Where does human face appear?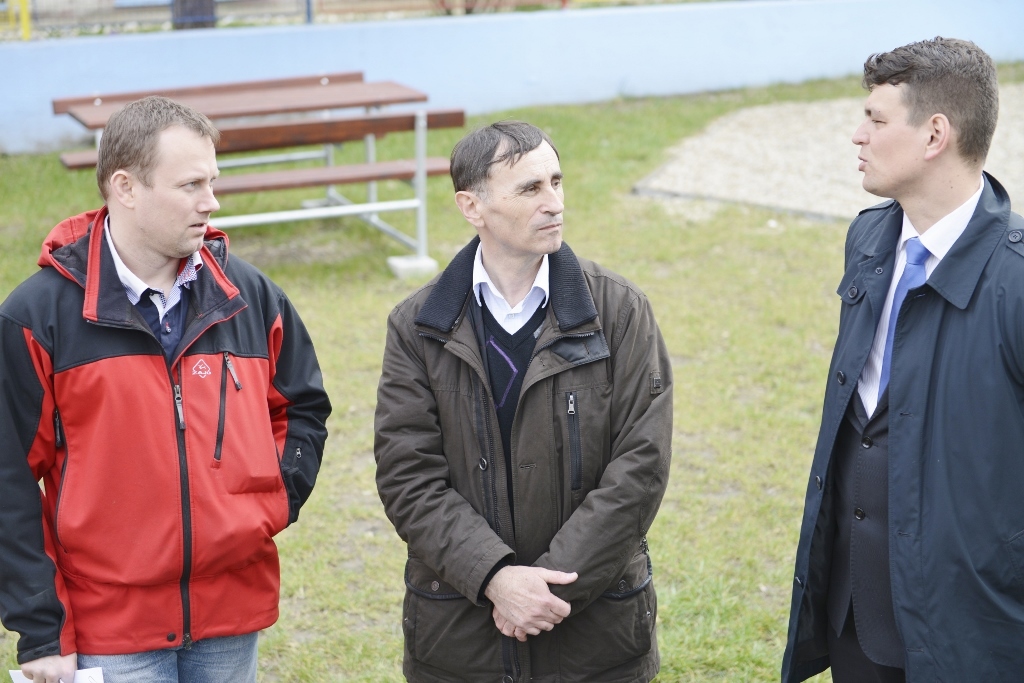
Appears at (481,137,564,252).
